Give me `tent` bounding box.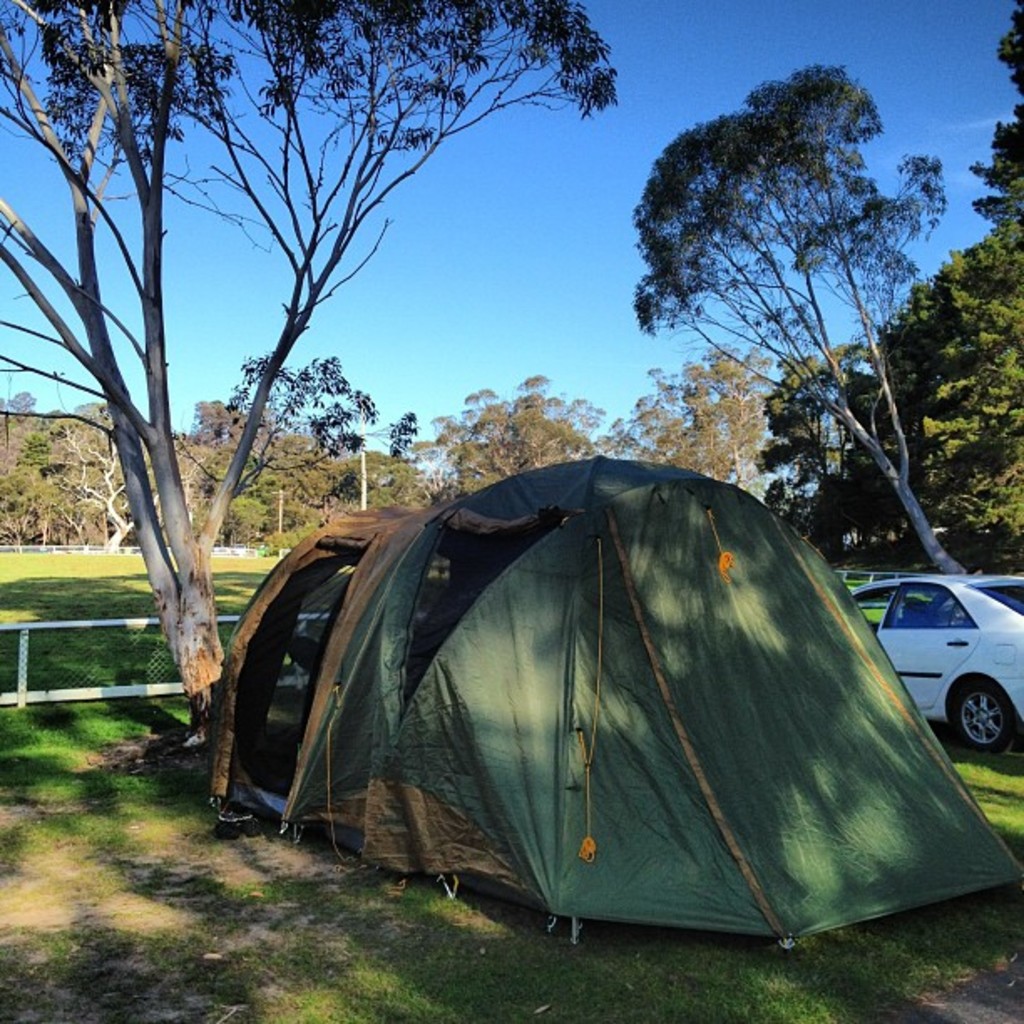
(209,453,1022,947).
